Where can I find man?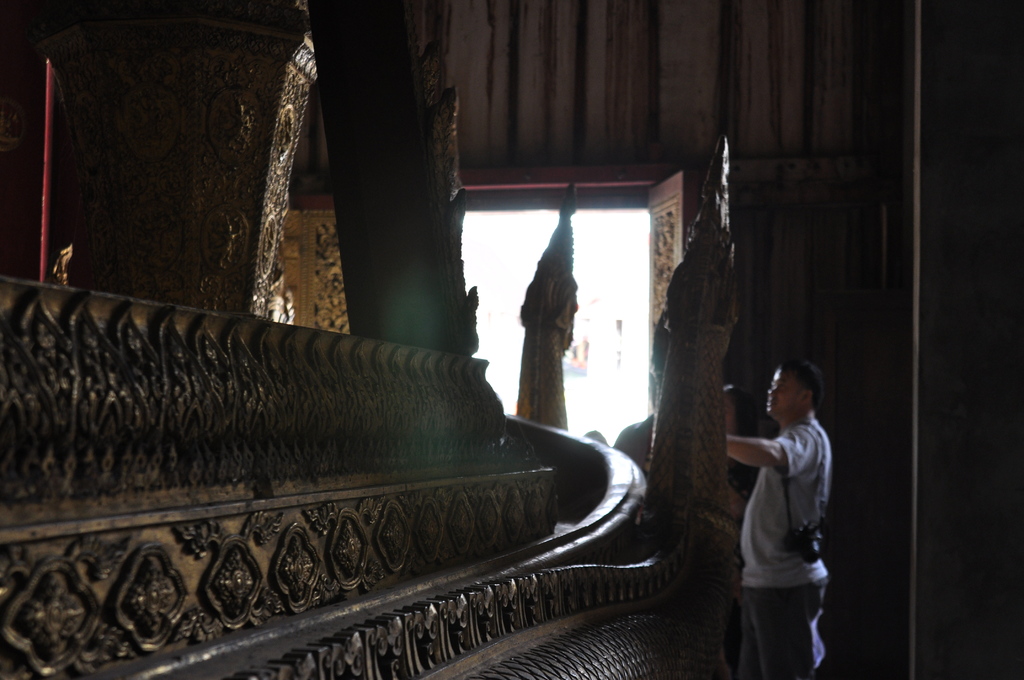
You can find it at (721,334,858,679).
